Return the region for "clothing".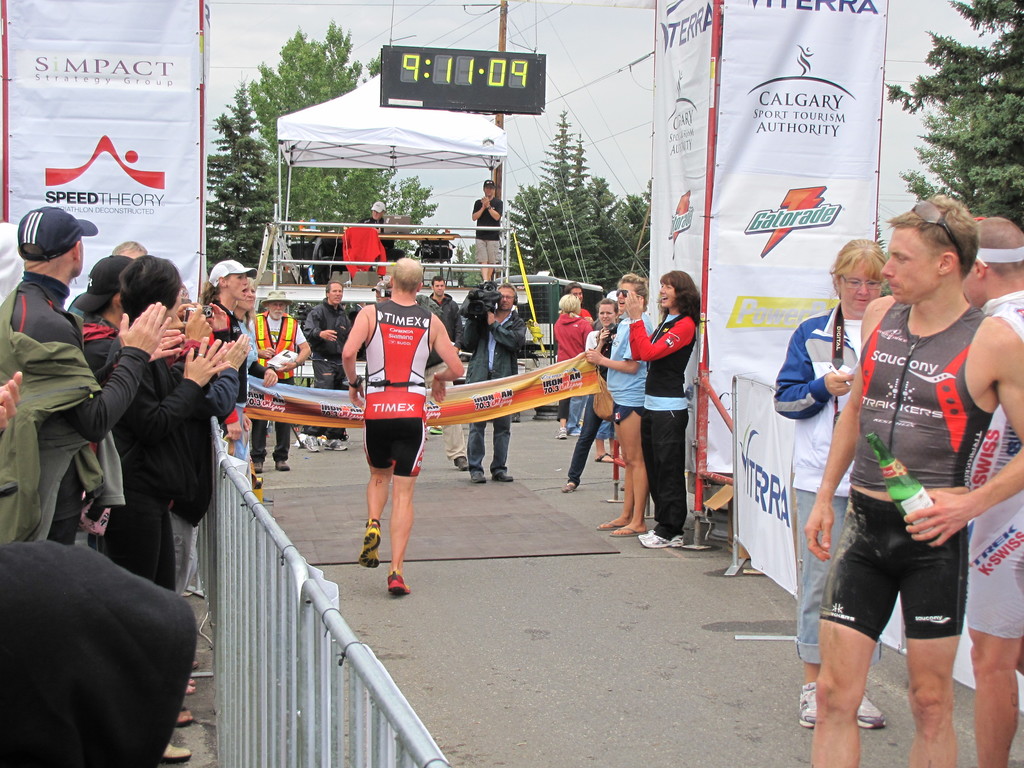
769, 314, 884, 669.
